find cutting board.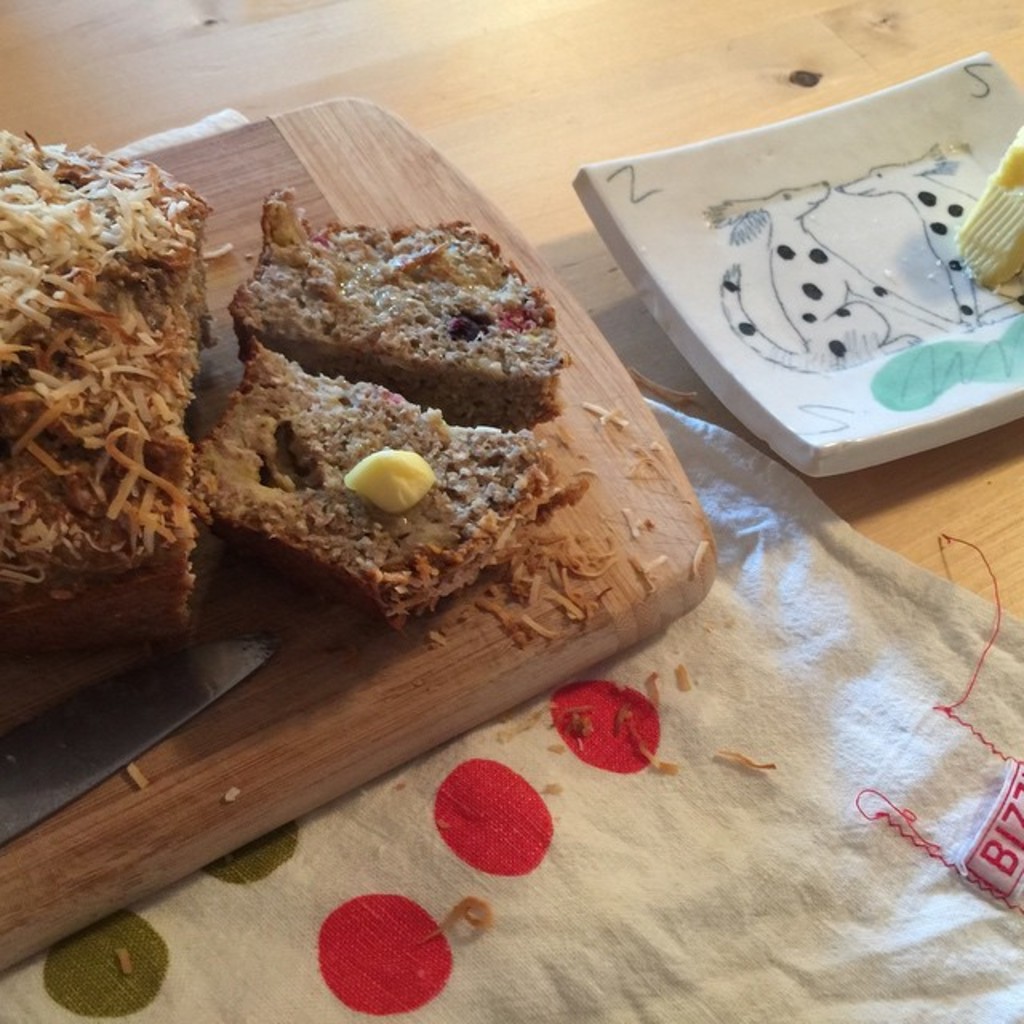
Rect(0, 90, 722, 978).
